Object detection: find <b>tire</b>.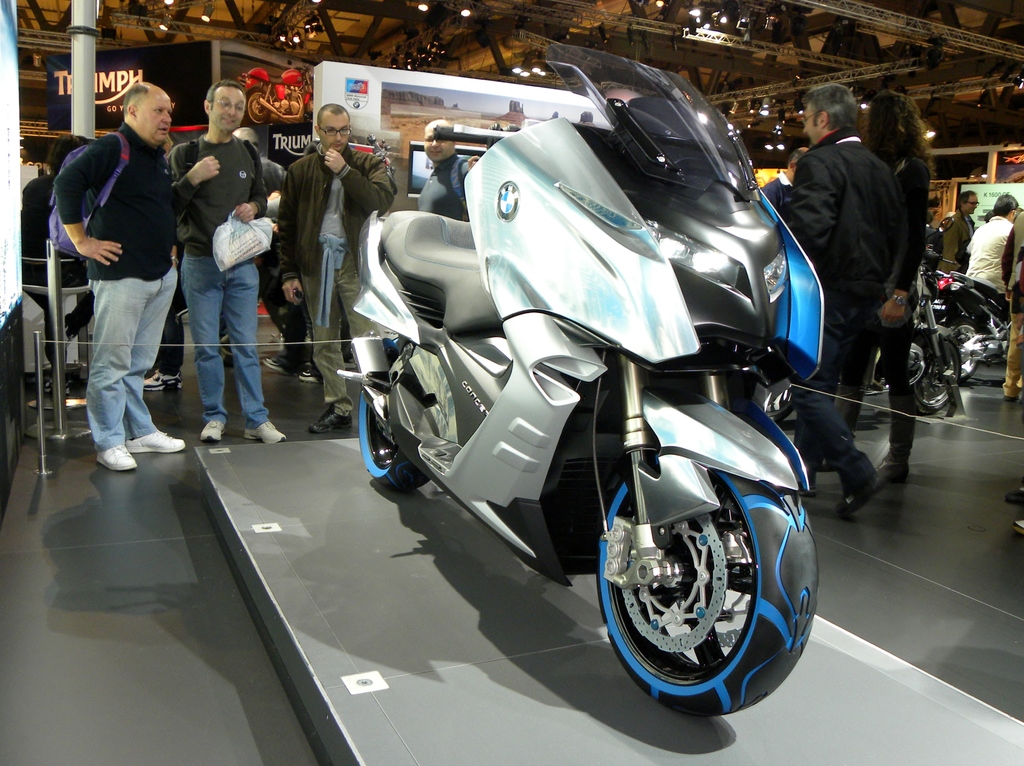
{"x1": 592, "y1": 488, "x2": 821, "y2": 717}.
